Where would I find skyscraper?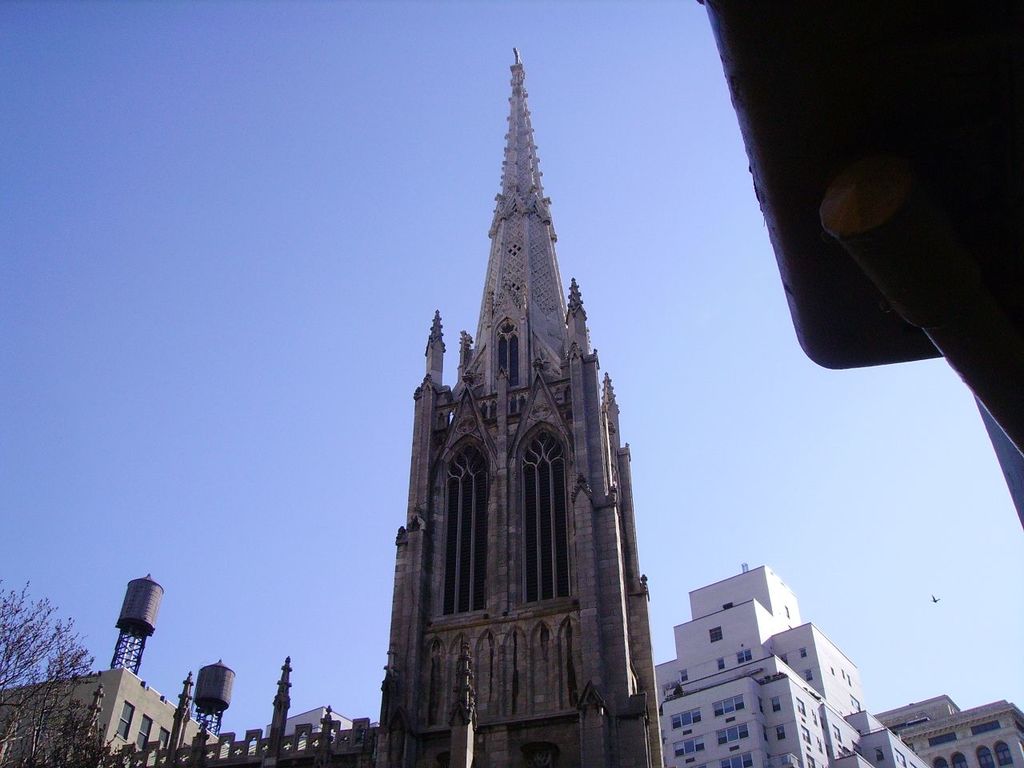
At box=[655, 562, 866, 718].
